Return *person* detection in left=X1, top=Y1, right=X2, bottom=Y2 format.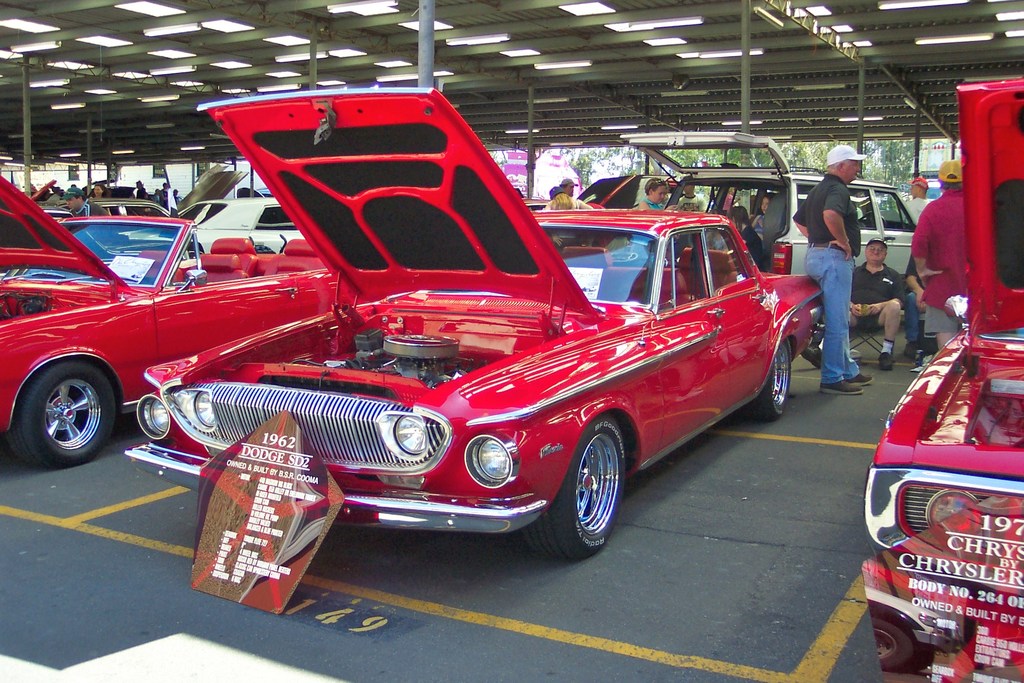
left=162, top=183, right=171, bottom=207.
